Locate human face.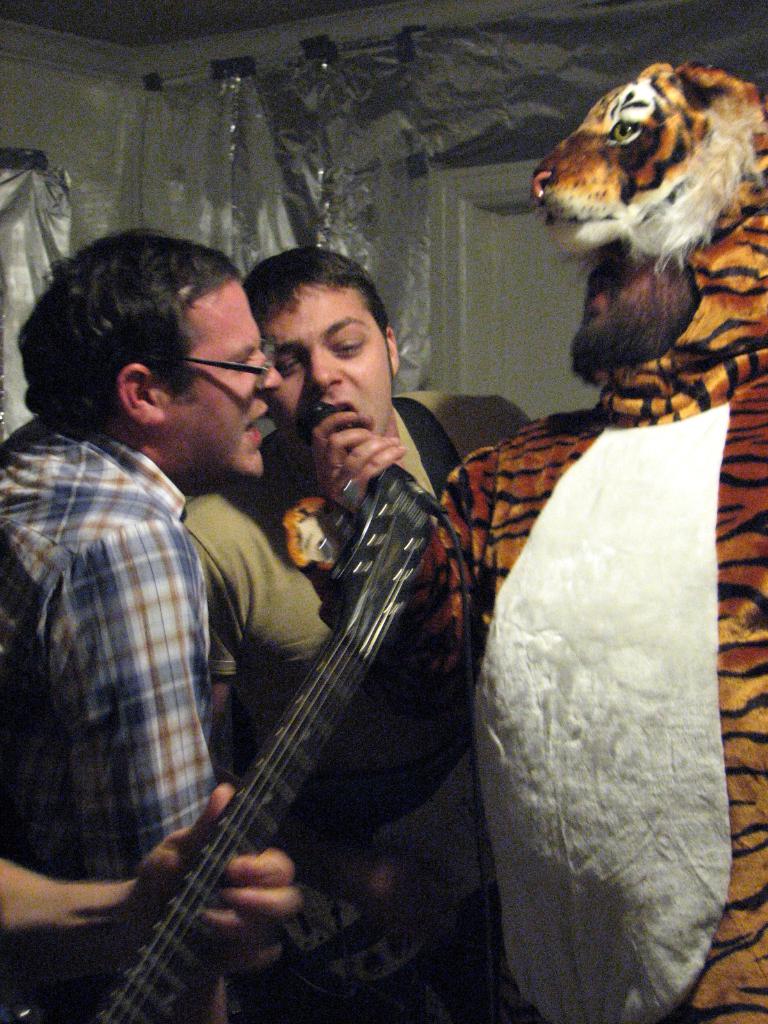
Bounding box: locate(264, 283, 388, 465).
